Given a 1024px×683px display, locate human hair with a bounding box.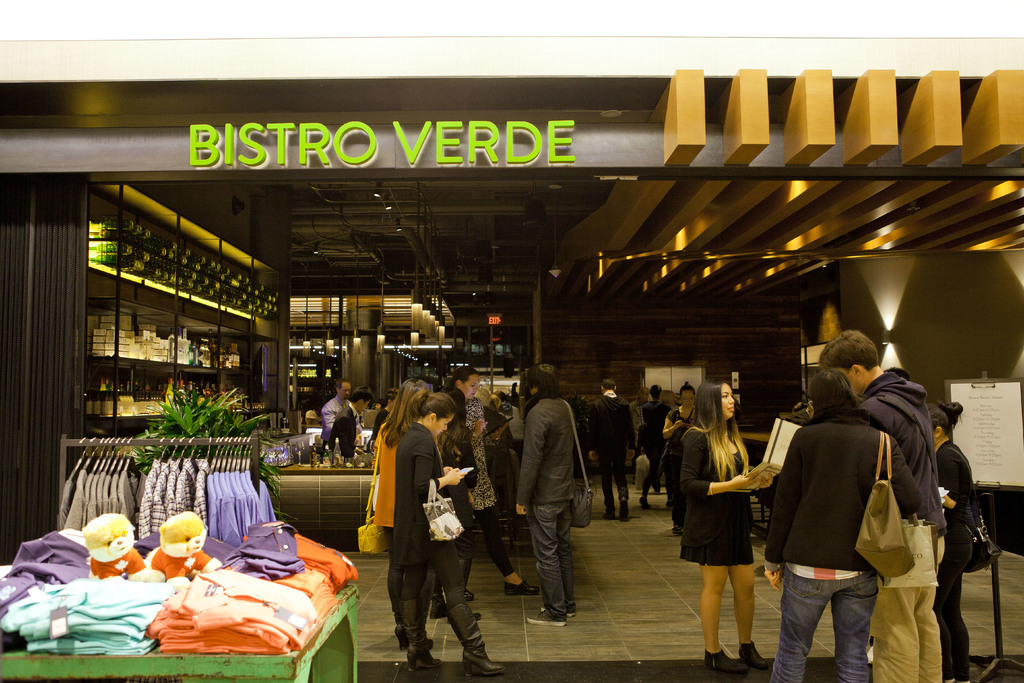
Located: <region>380, 382, 435, 443</region>.
